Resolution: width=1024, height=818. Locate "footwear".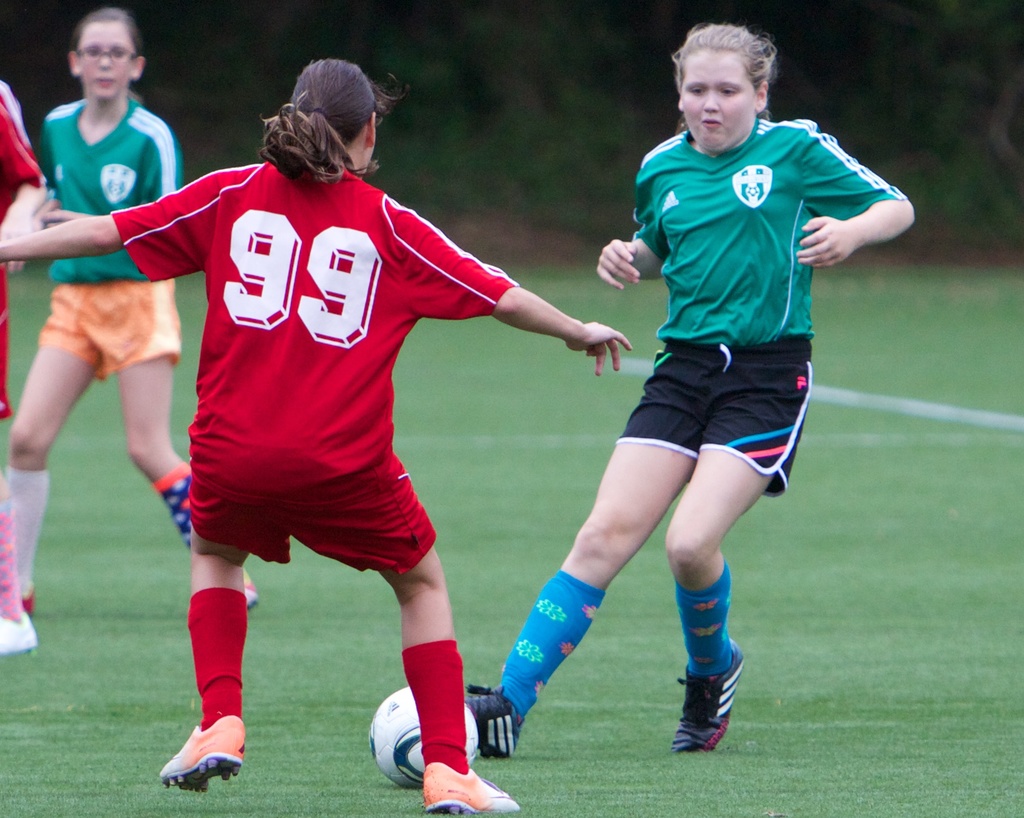
region(672, 634, 748, 757).
